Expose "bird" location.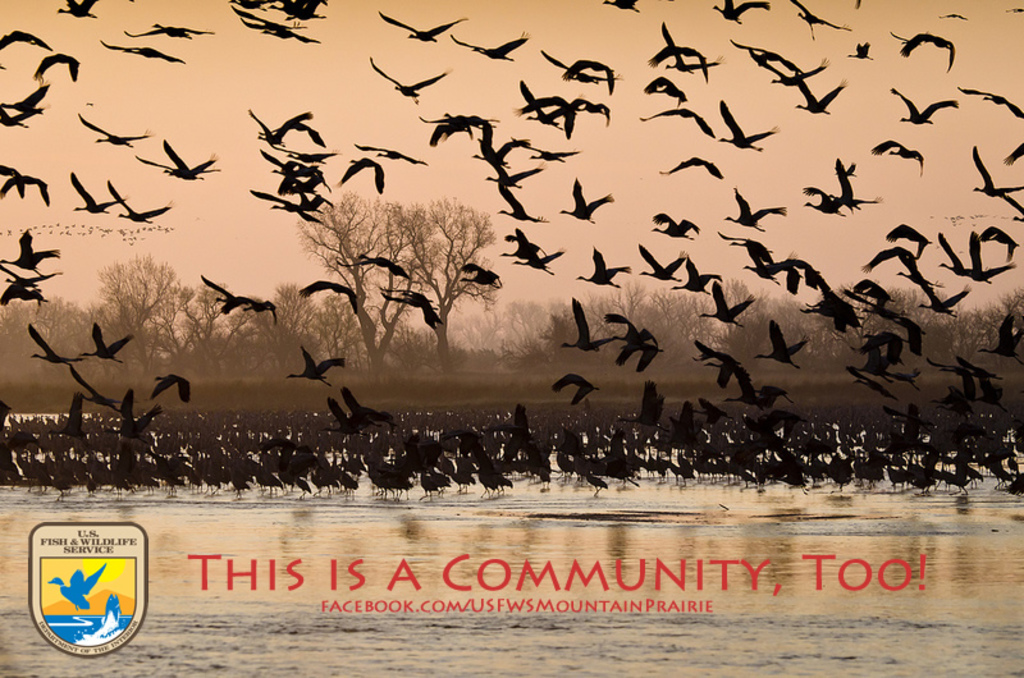
Exposed at pyautogui.locateOnScreen(649, 209, 703, 246).
